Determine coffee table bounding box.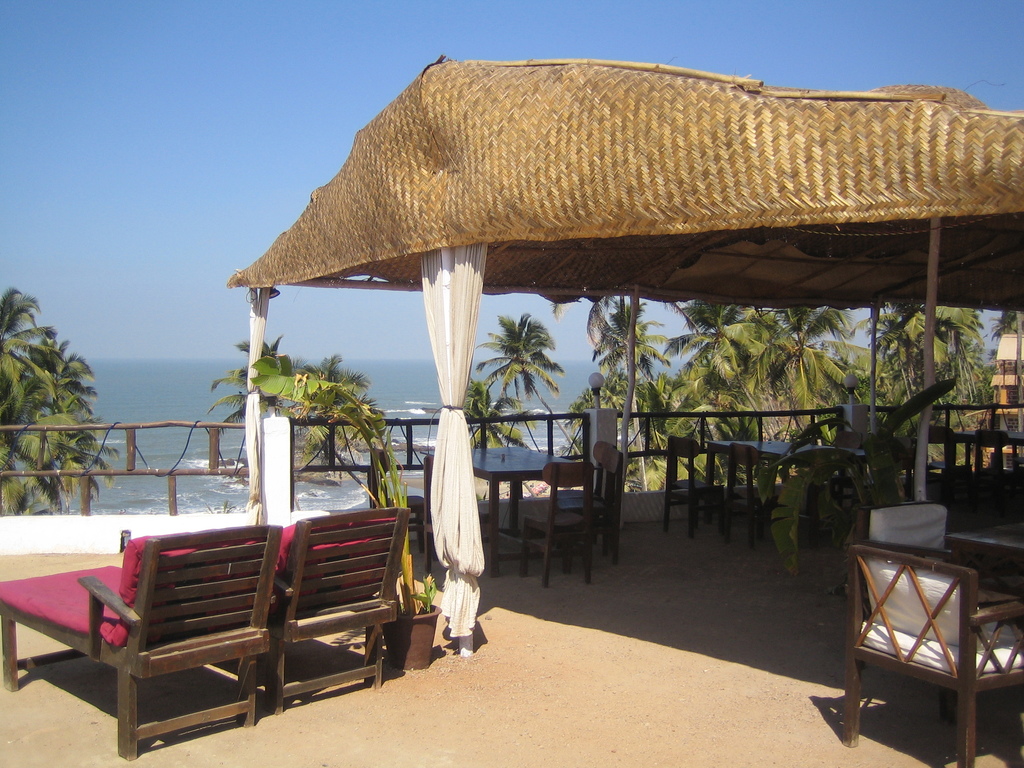
Determined: bbox(936, 532, 1023, 584).
